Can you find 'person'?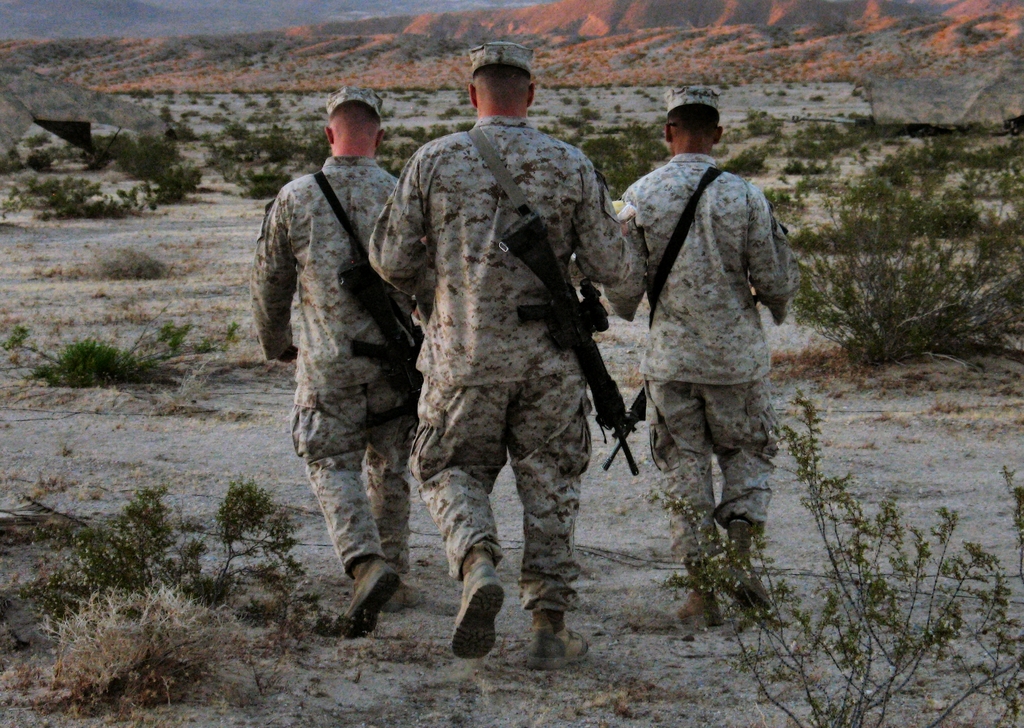
Yes, bounding box: 385 69 630 683.
